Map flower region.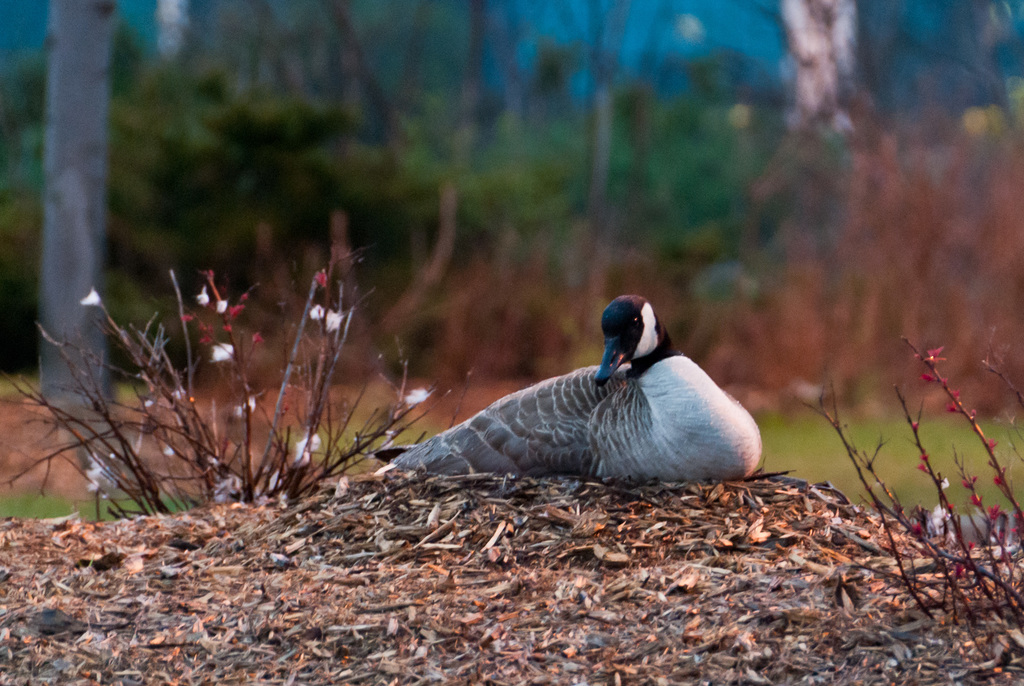
Mapped to 164:391:184:404.
